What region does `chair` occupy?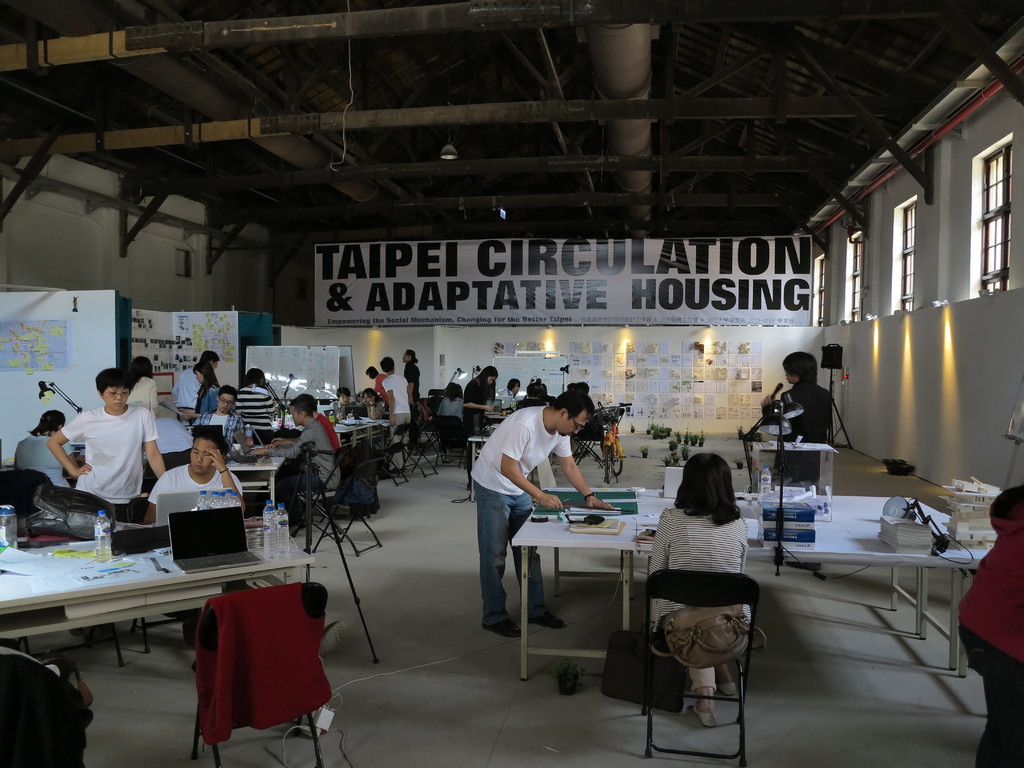
locate(628, 541, 774, 753).
